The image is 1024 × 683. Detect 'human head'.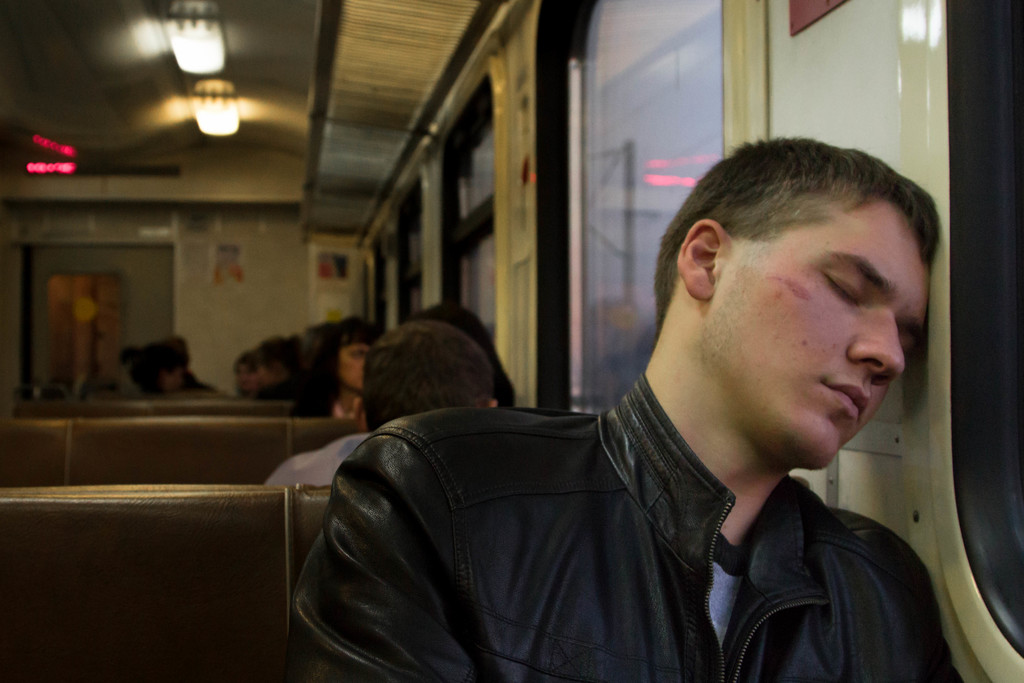
Detection: (296,317,326,370).
